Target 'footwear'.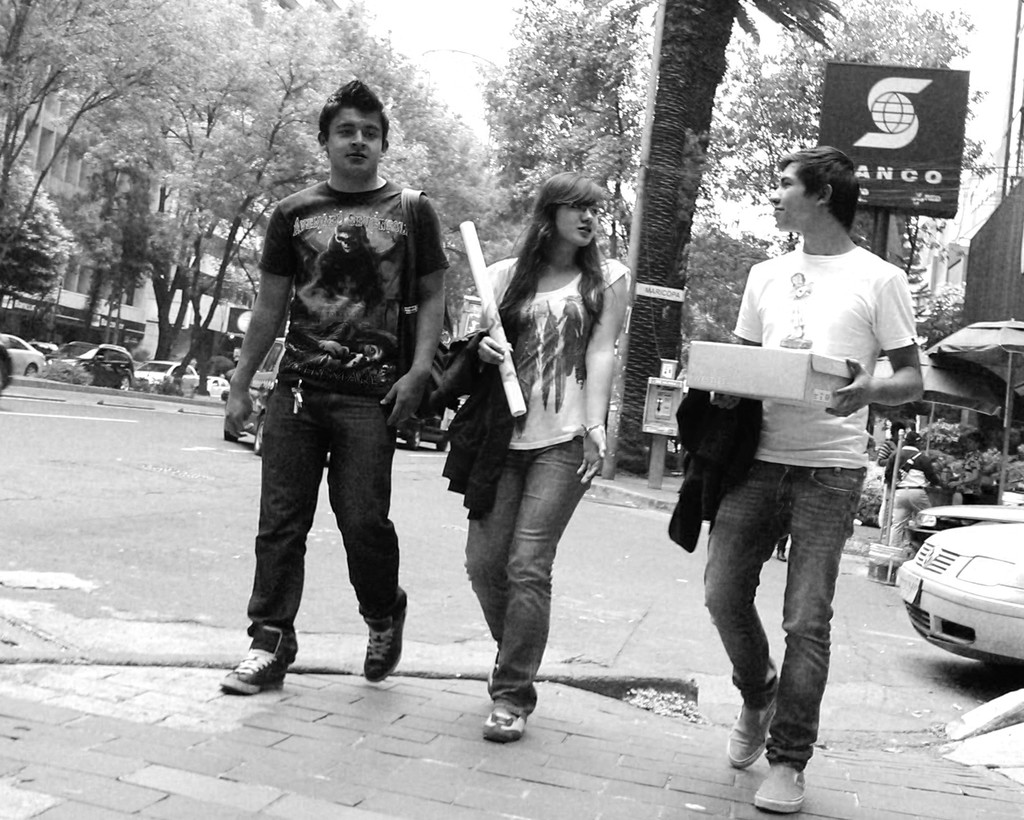
Target region: l=220, t=621, r=294, b=692.
